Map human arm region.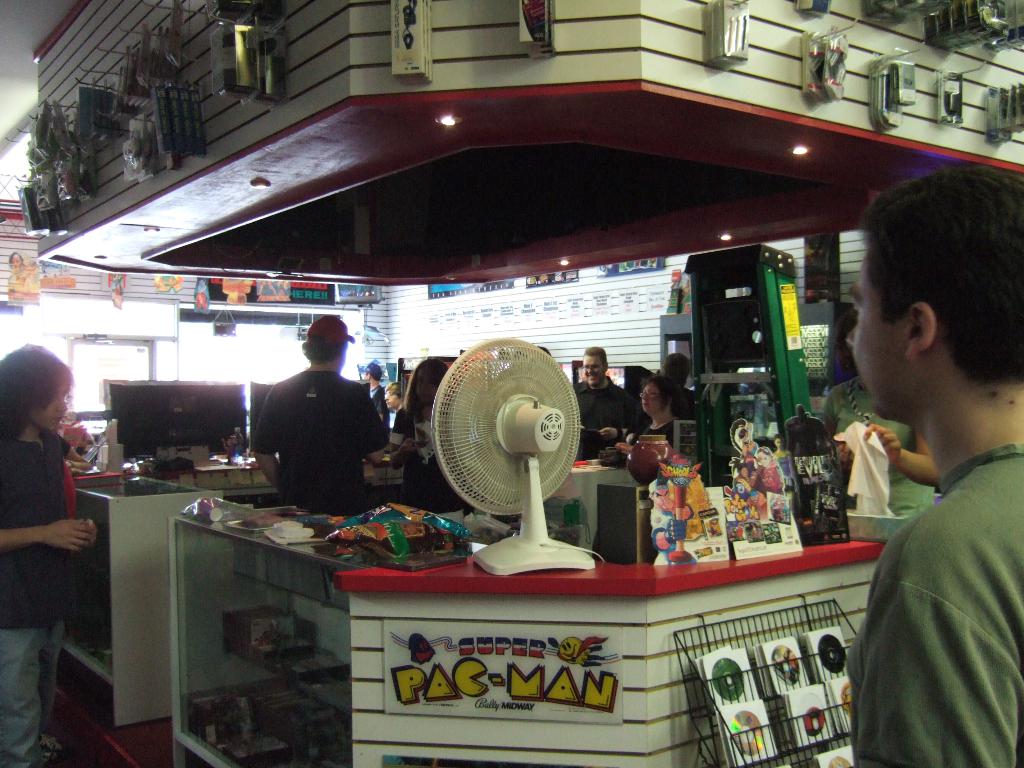
Mapped to 599/397/634/440.
